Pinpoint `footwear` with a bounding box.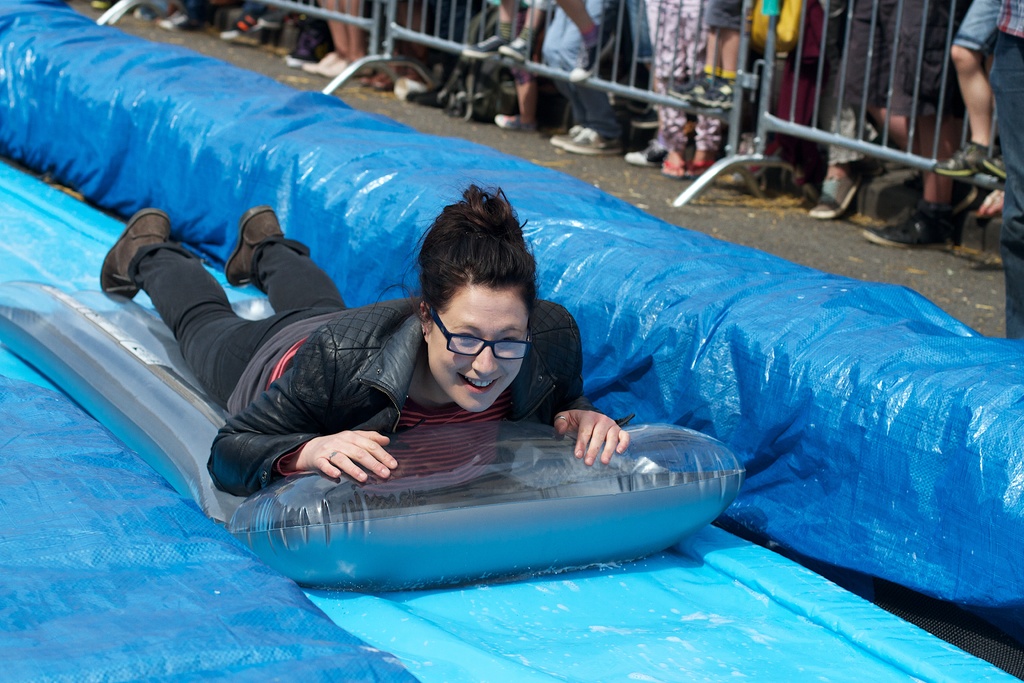
221 205 285 286.
